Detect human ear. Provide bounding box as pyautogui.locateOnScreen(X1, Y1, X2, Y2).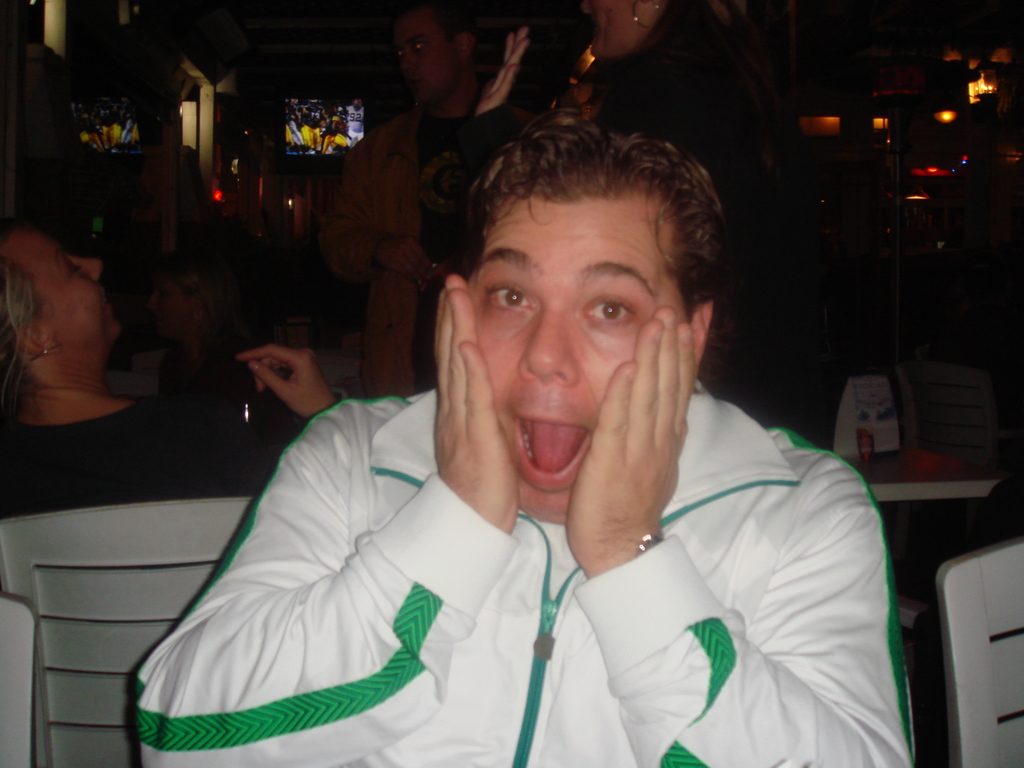
pyautogui.locateOnScreen(456, 28, 472, 67).
